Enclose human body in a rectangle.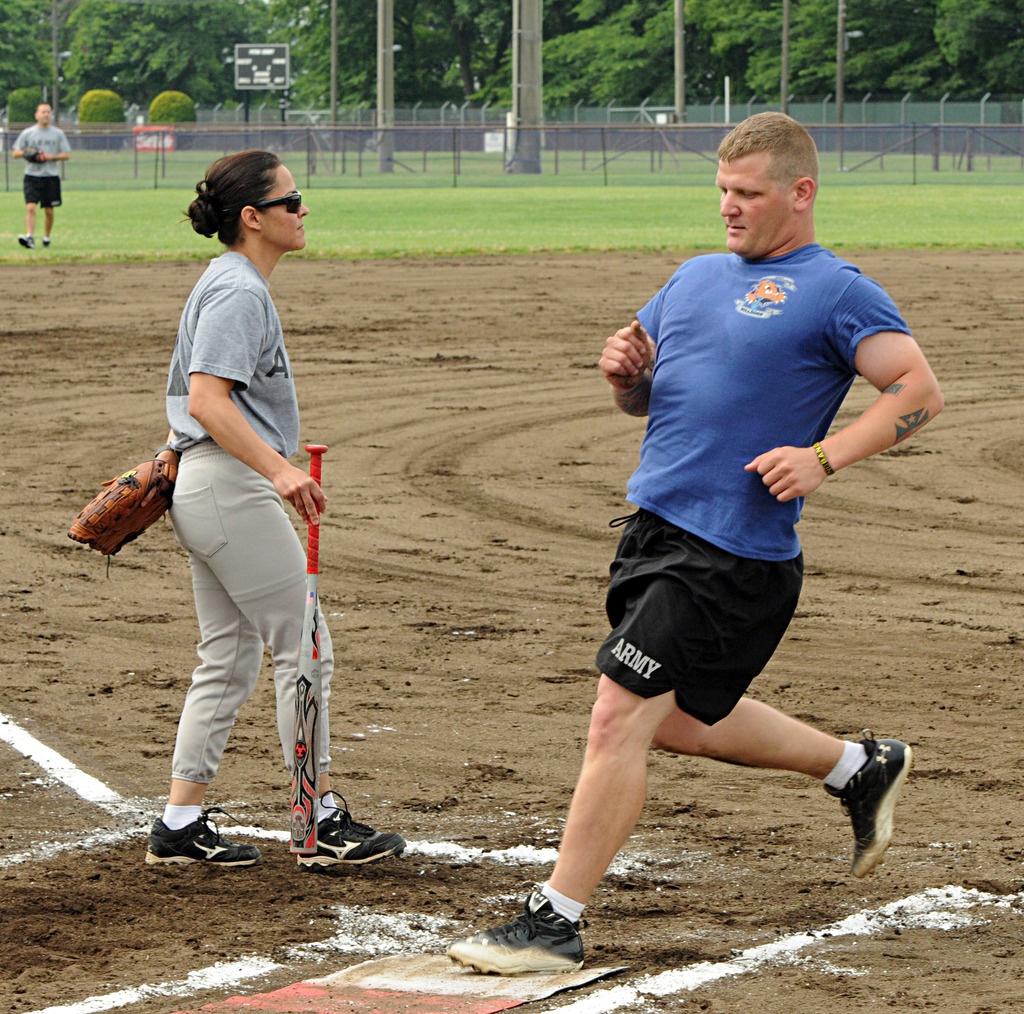
(11,104,73,254).
